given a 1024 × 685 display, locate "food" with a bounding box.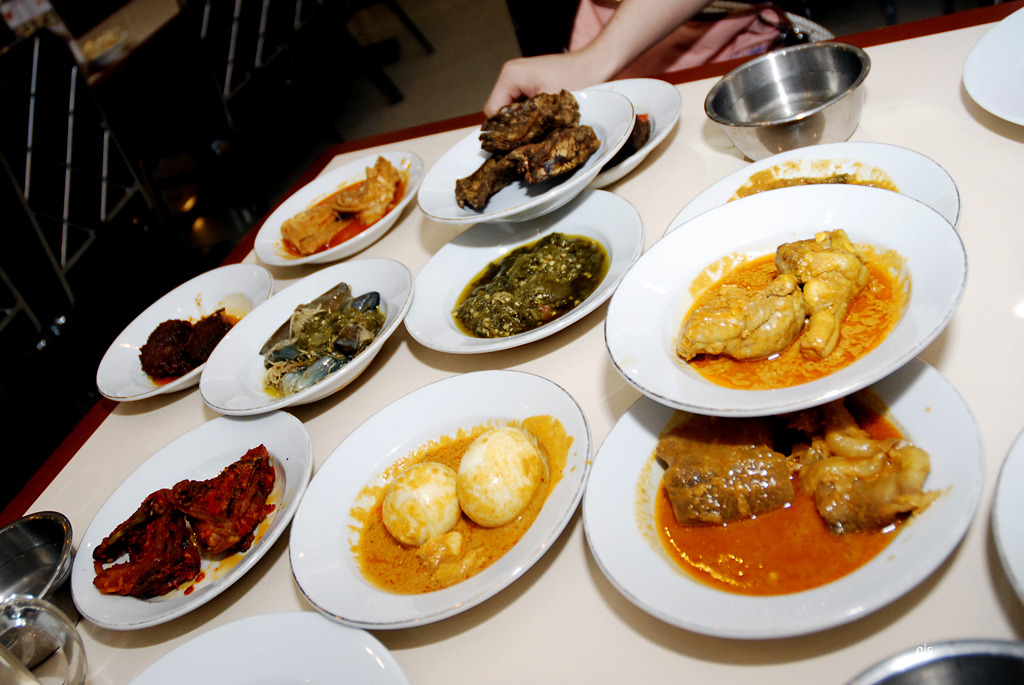
Located: {"left": 676, "top": 273, "right": 805, "bottom": 362}.
